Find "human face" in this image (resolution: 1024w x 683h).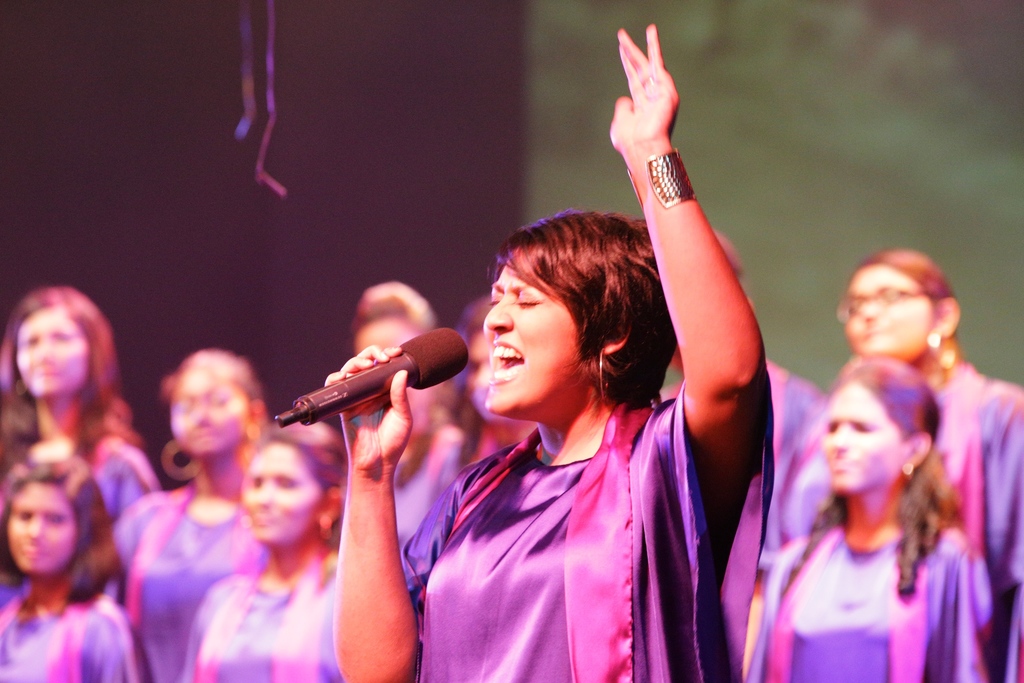
select_region(6, 481, 81, 573).
